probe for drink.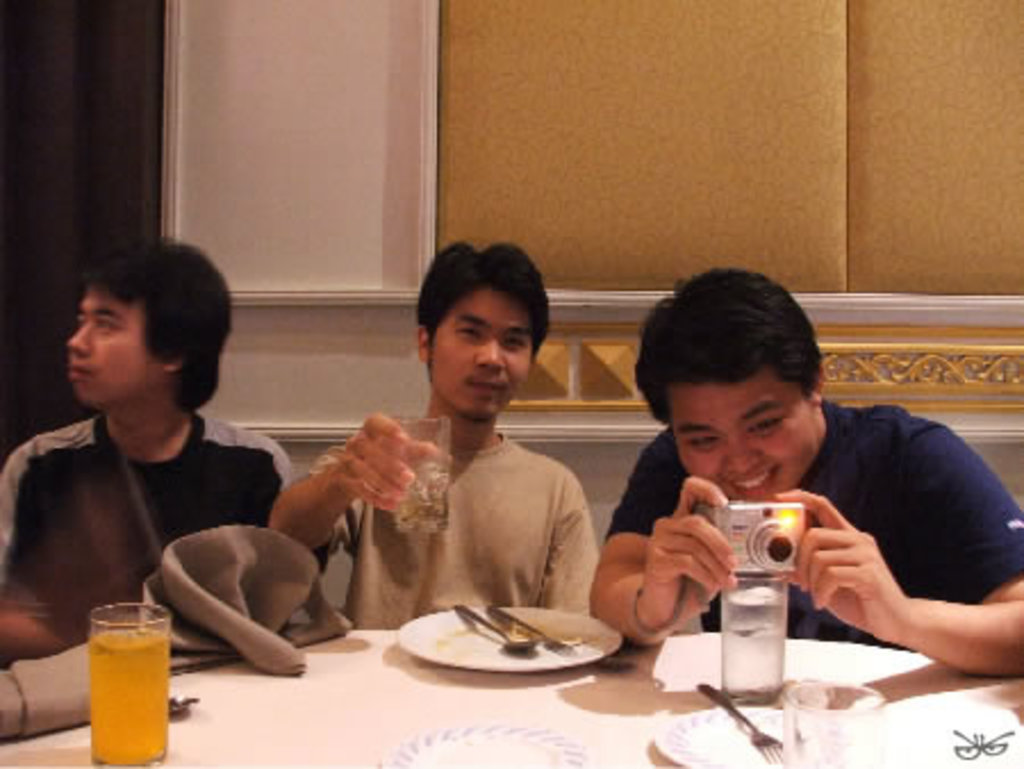
Probe result: locate(398, 471, 453, 532).
